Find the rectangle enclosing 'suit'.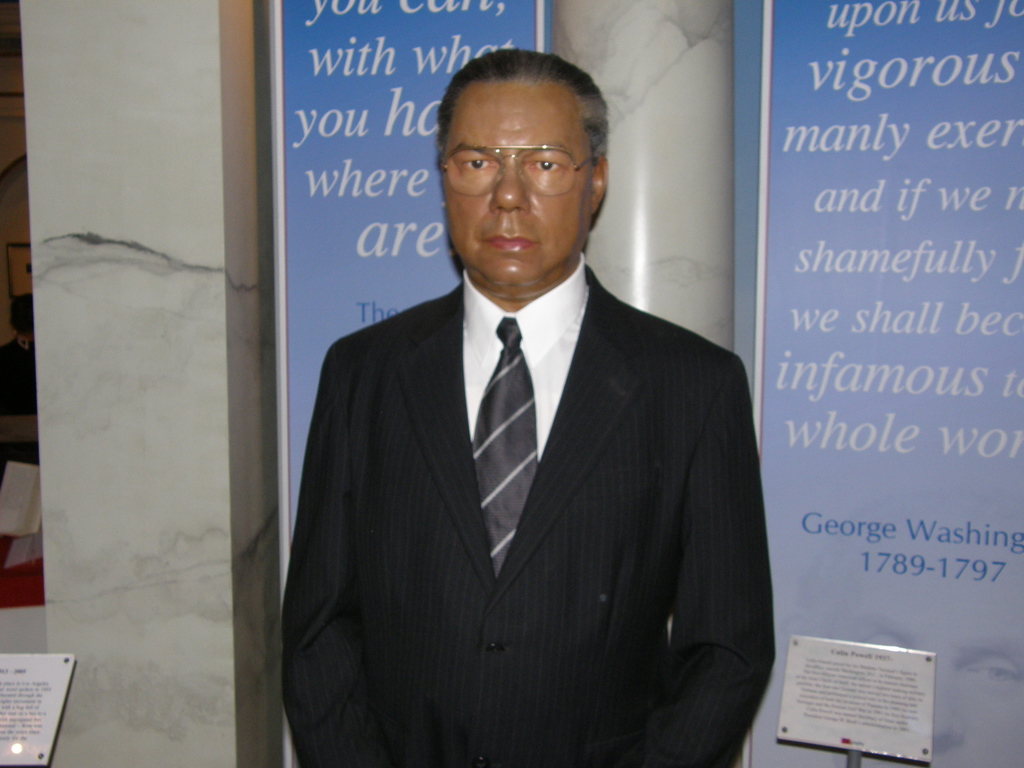
[left=268, top=150, right=764, bottom=749].
